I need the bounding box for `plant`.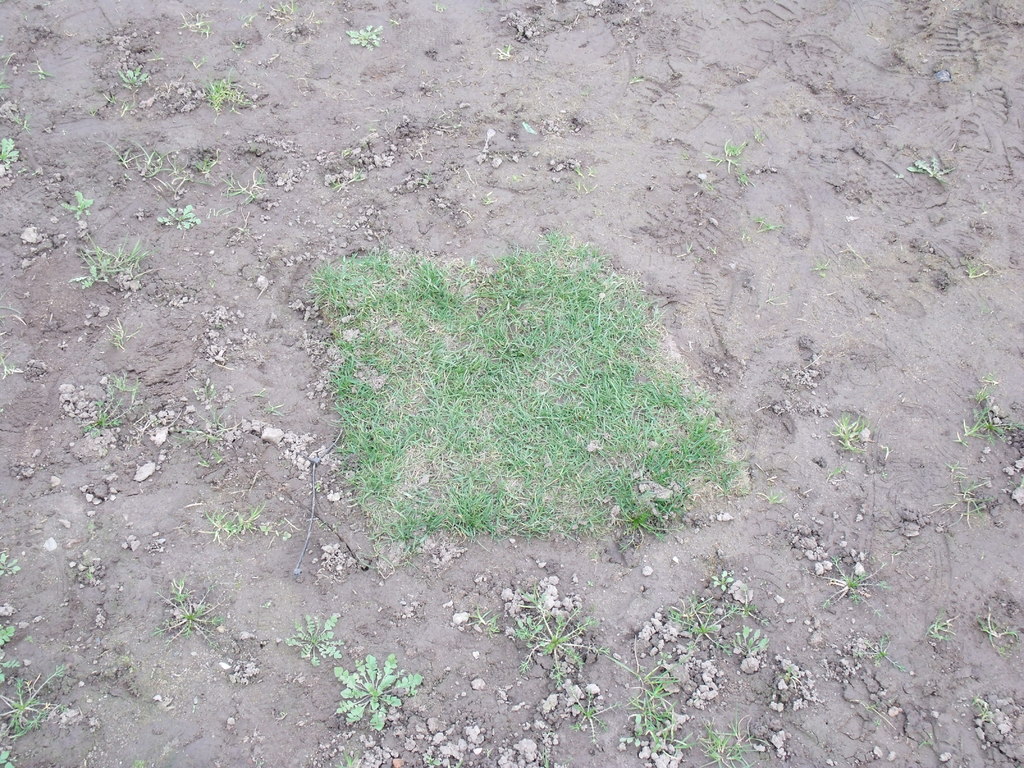
Here it is: bbox=[496, 577, 614, 696].
